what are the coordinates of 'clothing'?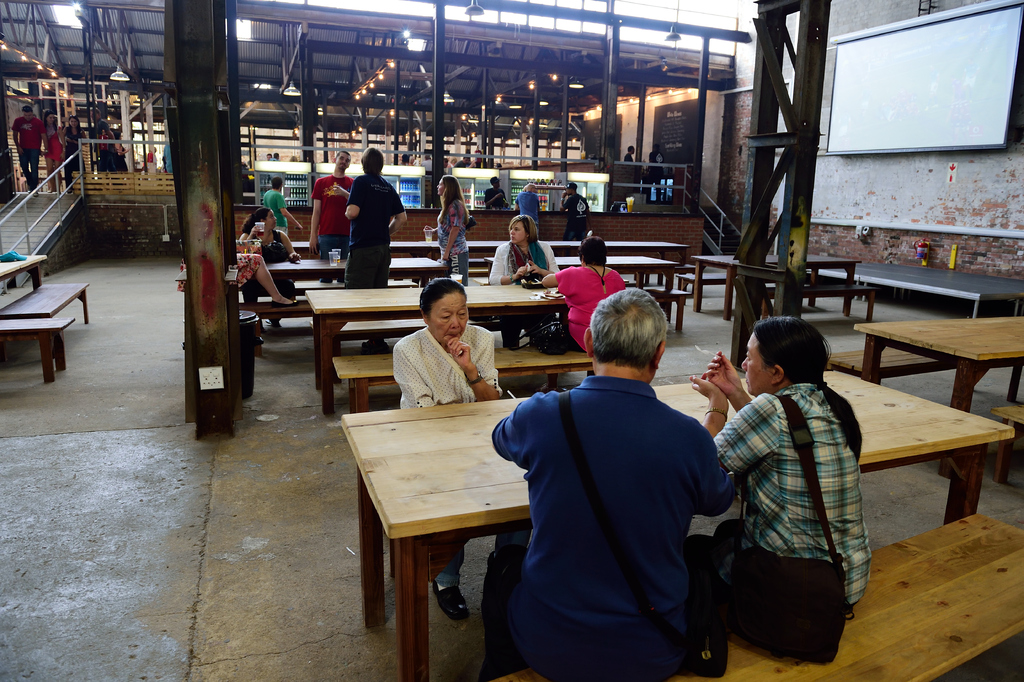
detection(254, 228, 290, 262).
